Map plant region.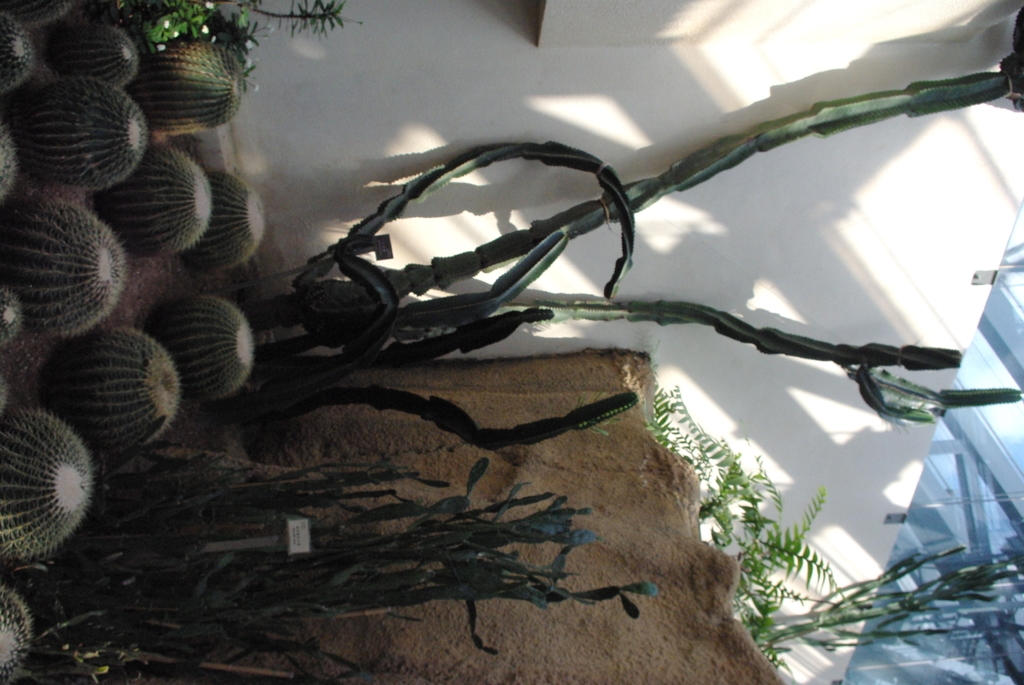
Mapped to (644, 375, 780, 551).
